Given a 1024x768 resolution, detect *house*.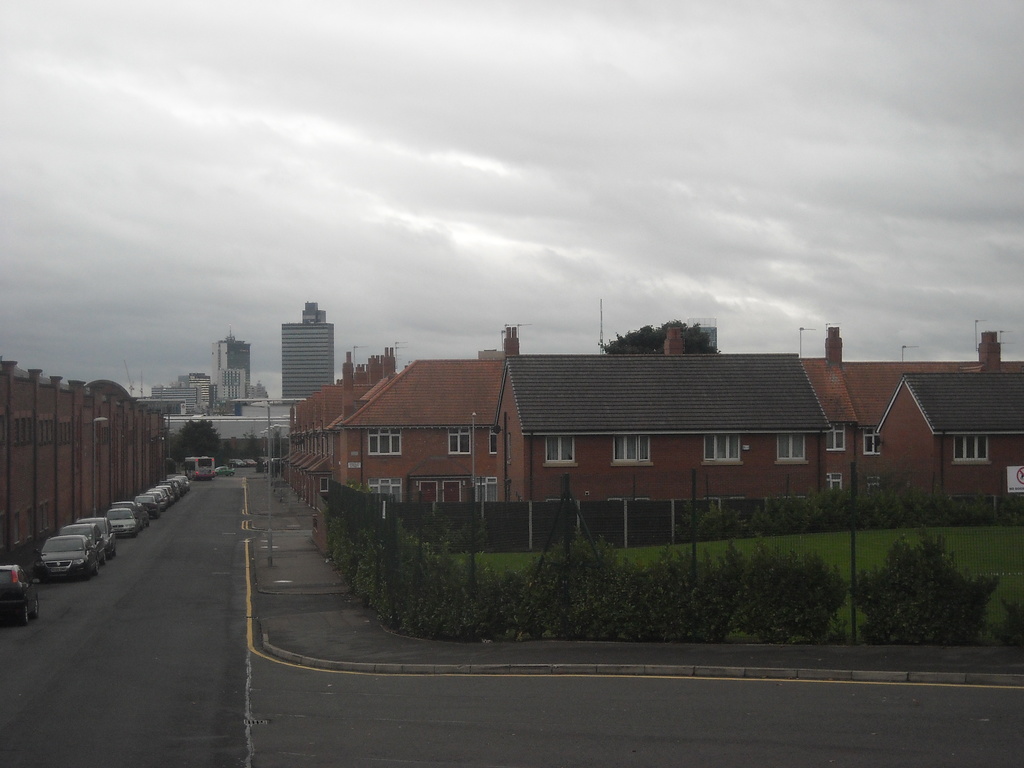
(867, 369, 1023, 503).
